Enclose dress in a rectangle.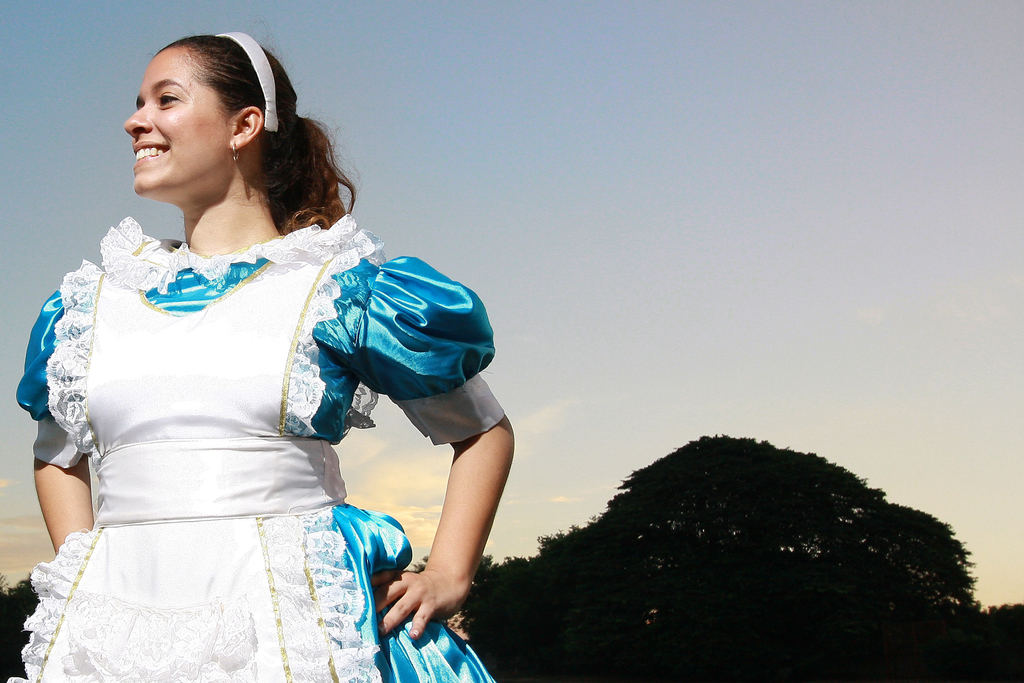
(left=6, top=217, right=504, bottom=682).
